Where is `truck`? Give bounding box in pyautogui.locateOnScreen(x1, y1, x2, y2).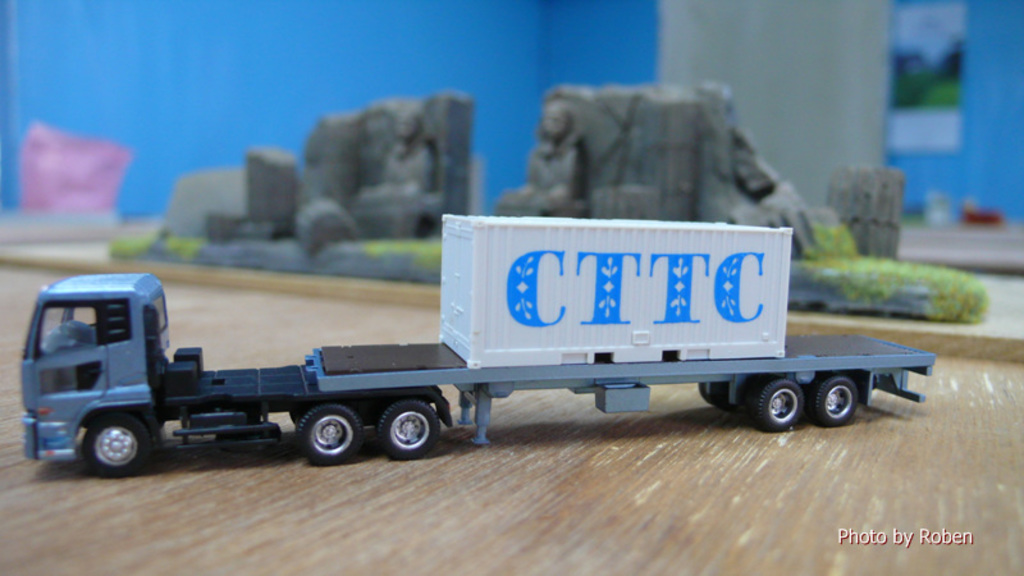
pyautogui.locateOnScreen(15, 216, 943, 463).
